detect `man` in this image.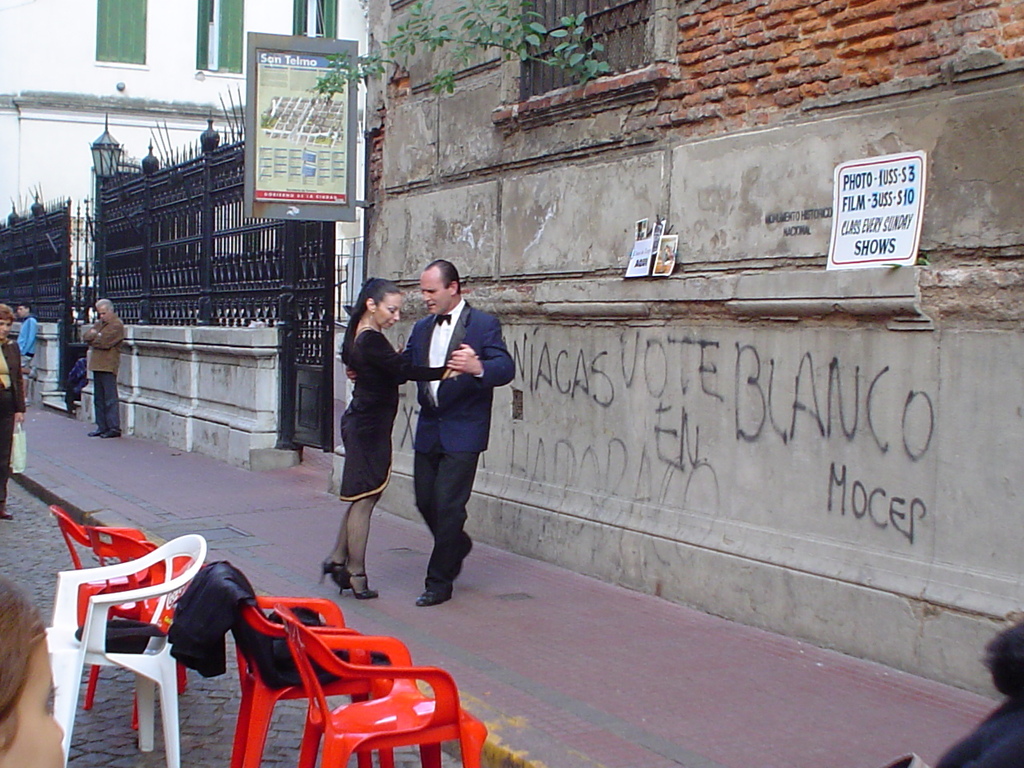
Detection: pyautogui.locateOnScreen(16, 302, 36, 402).
